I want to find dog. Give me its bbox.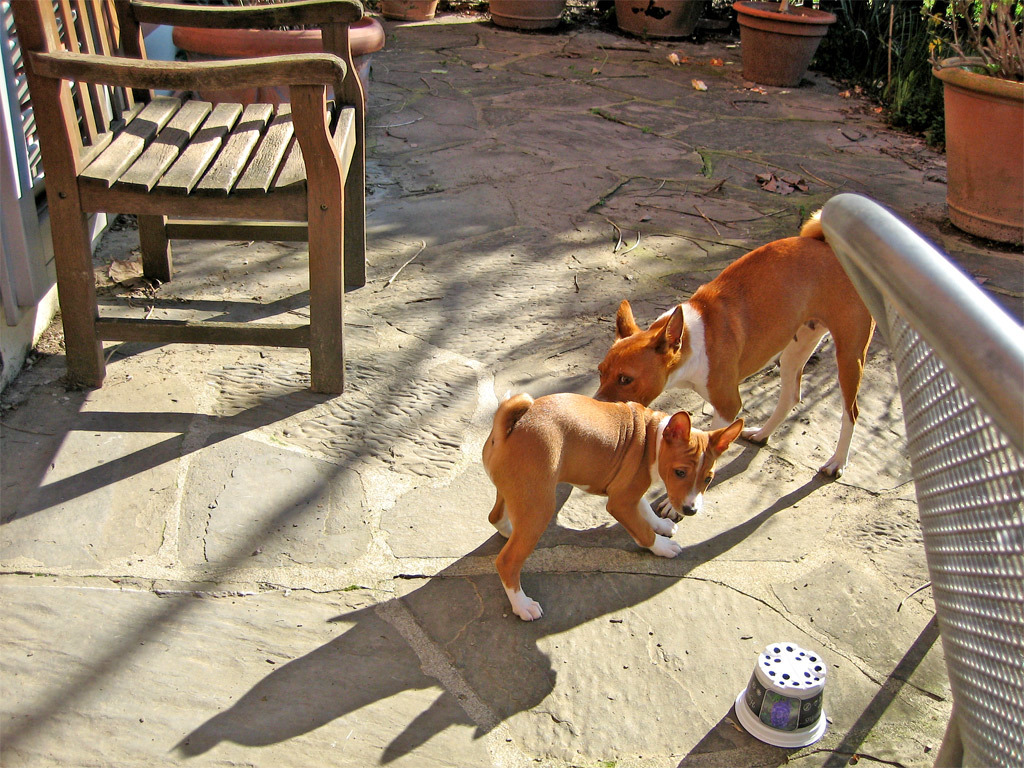
rect(591, 208, 874, 524).
